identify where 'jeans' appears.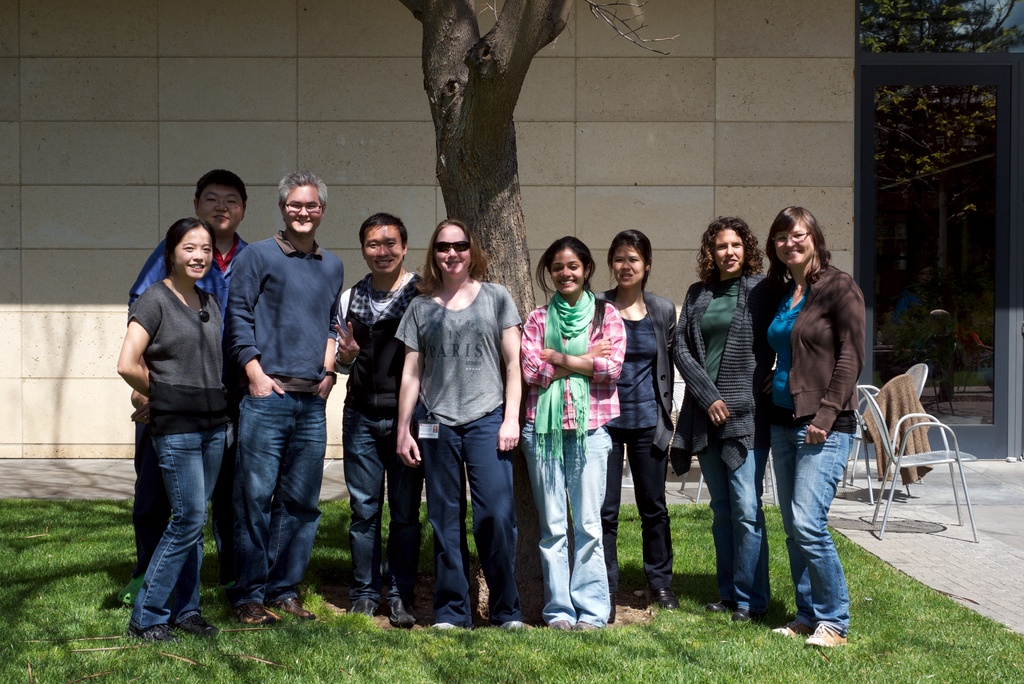
Appears at [x1=237, y1=386, x2=325, y2=608].
